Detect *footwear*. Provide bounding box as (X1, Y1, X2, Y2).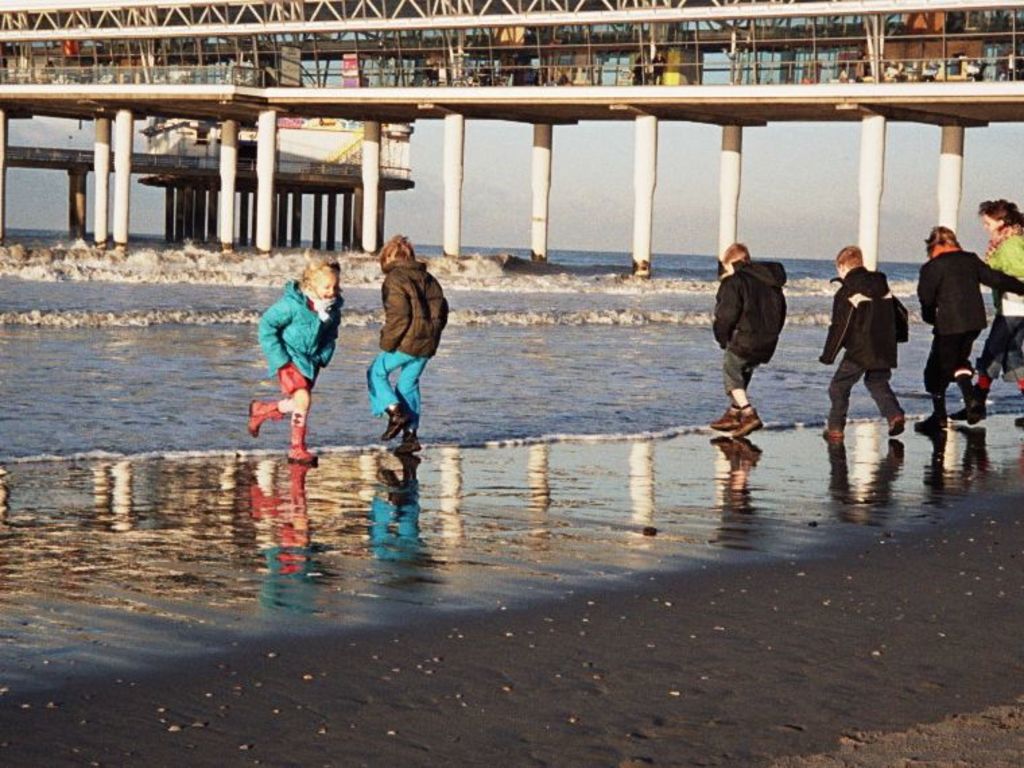
(888, 408, 908, 438).
